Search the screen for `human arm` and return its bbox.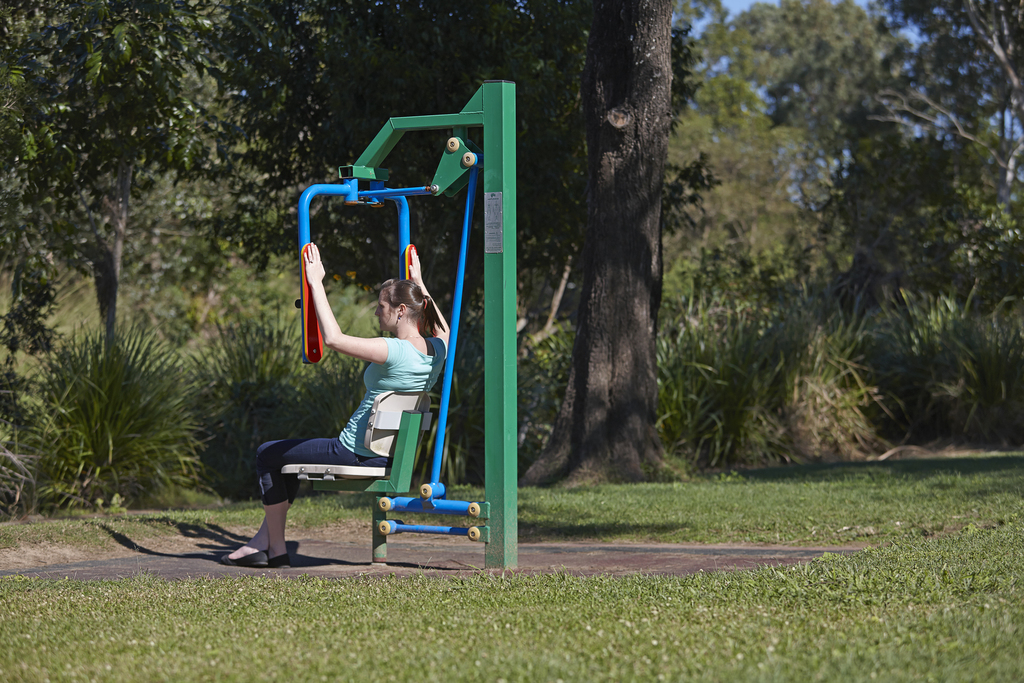
Found: <box>303,243,391,366</box>.
